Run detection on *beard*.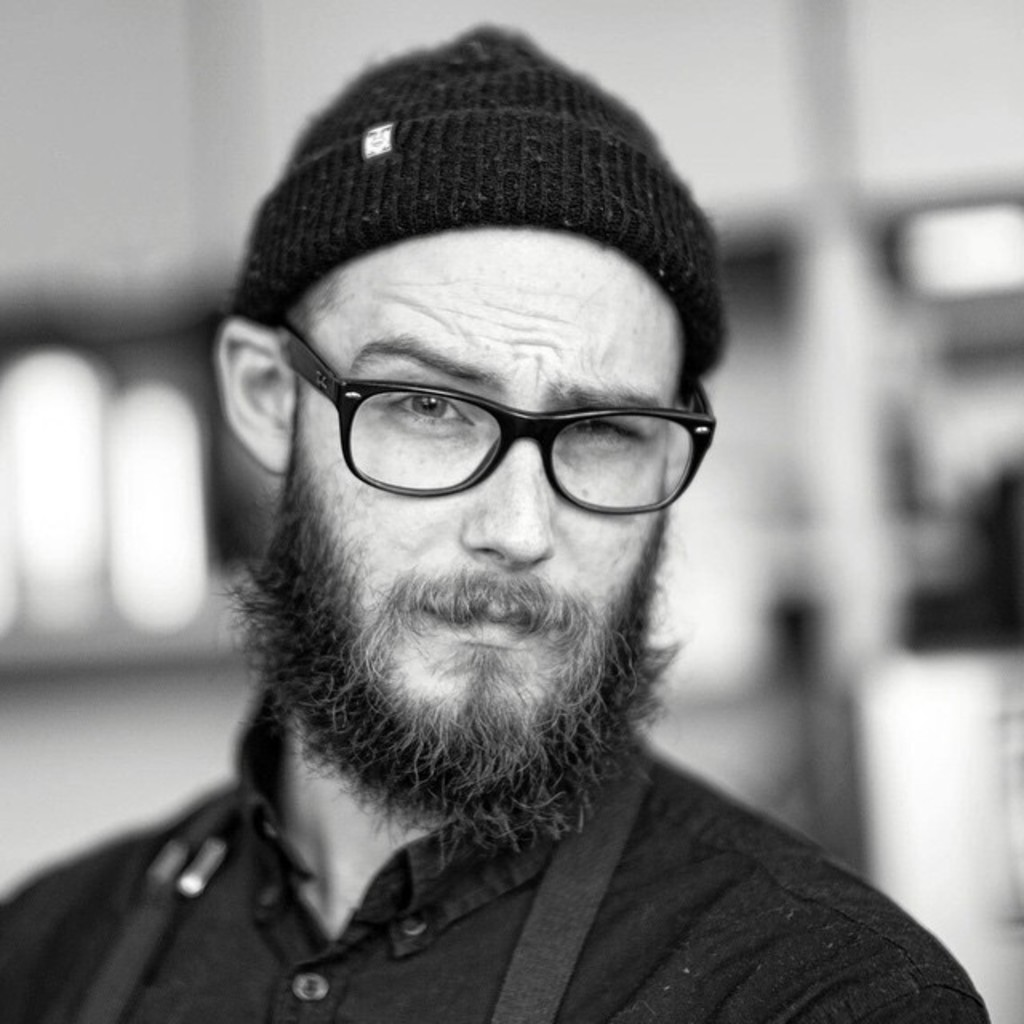
Result: <bbox>202, 462, 677, 878</bbox>.
